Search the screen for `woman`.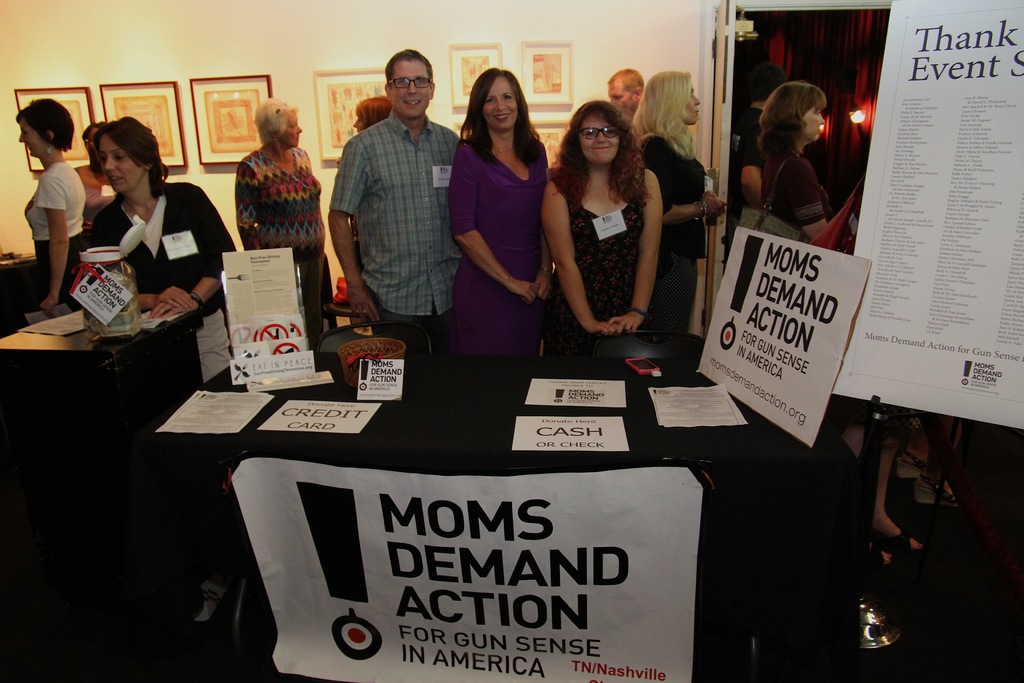
Found at [235,99,325,347].
